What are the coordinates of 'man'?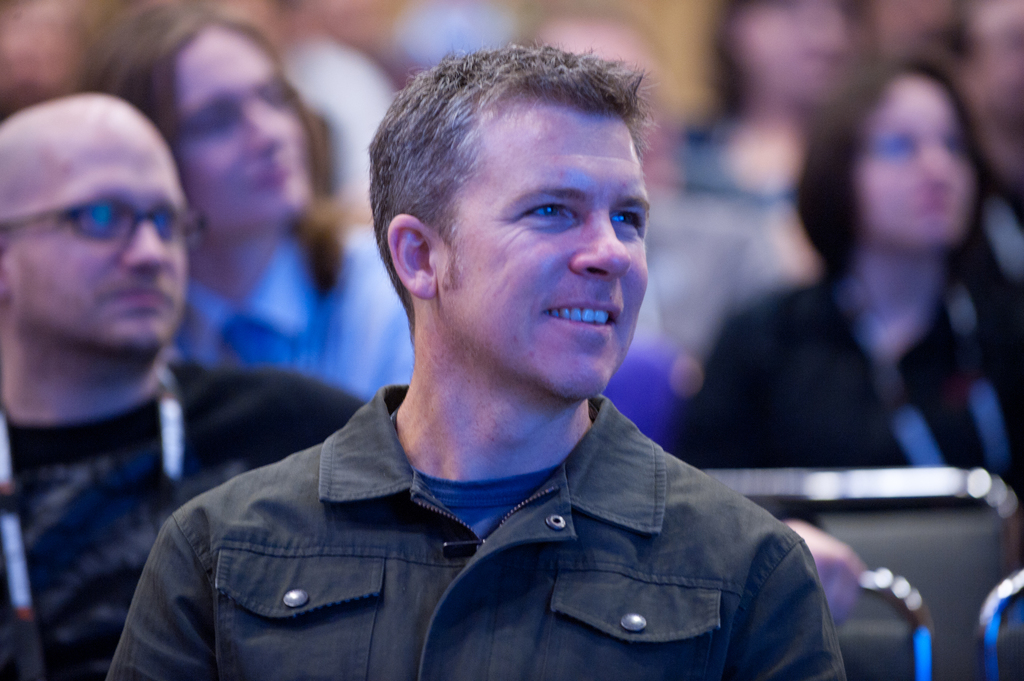
<region>0, 88, 367, 680</region>.
